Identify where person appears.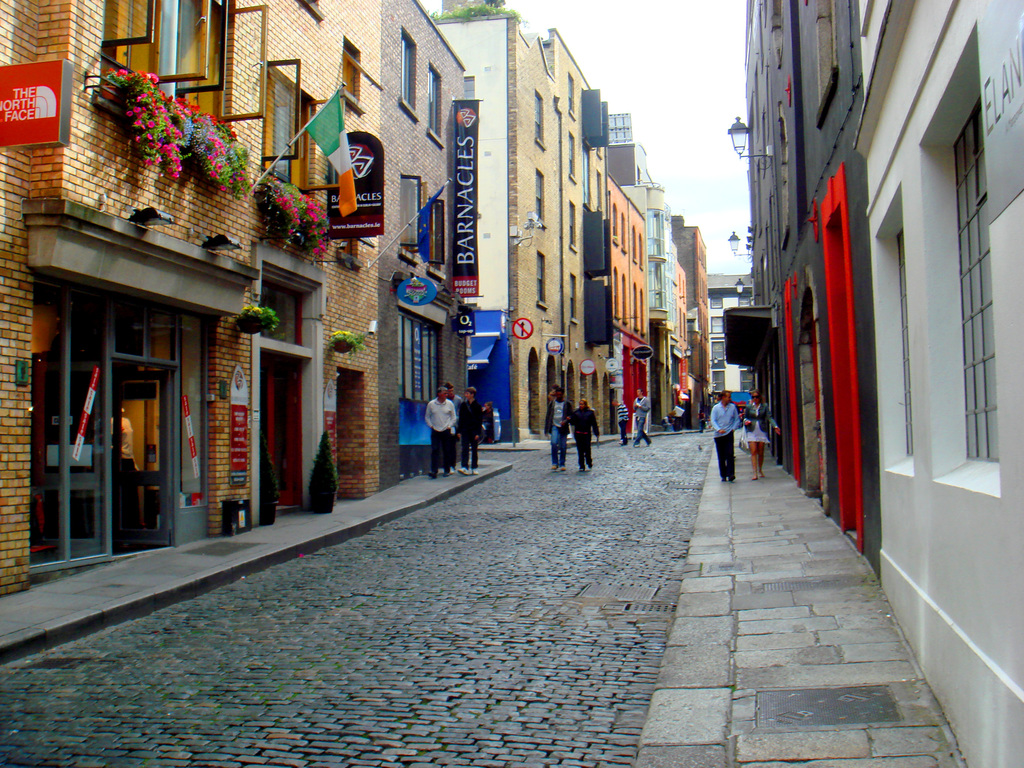
Appears at bbox=(457, 387, 483, 477).
